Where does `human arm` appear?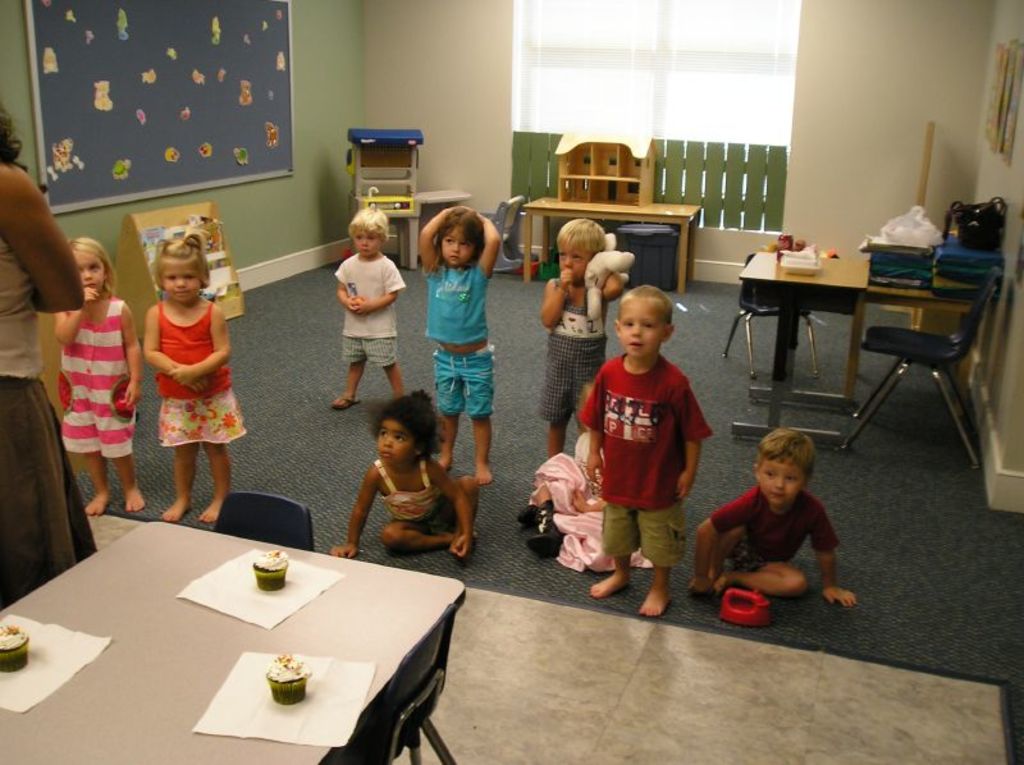
Appears at Rect(429, 459, 476, 560).
